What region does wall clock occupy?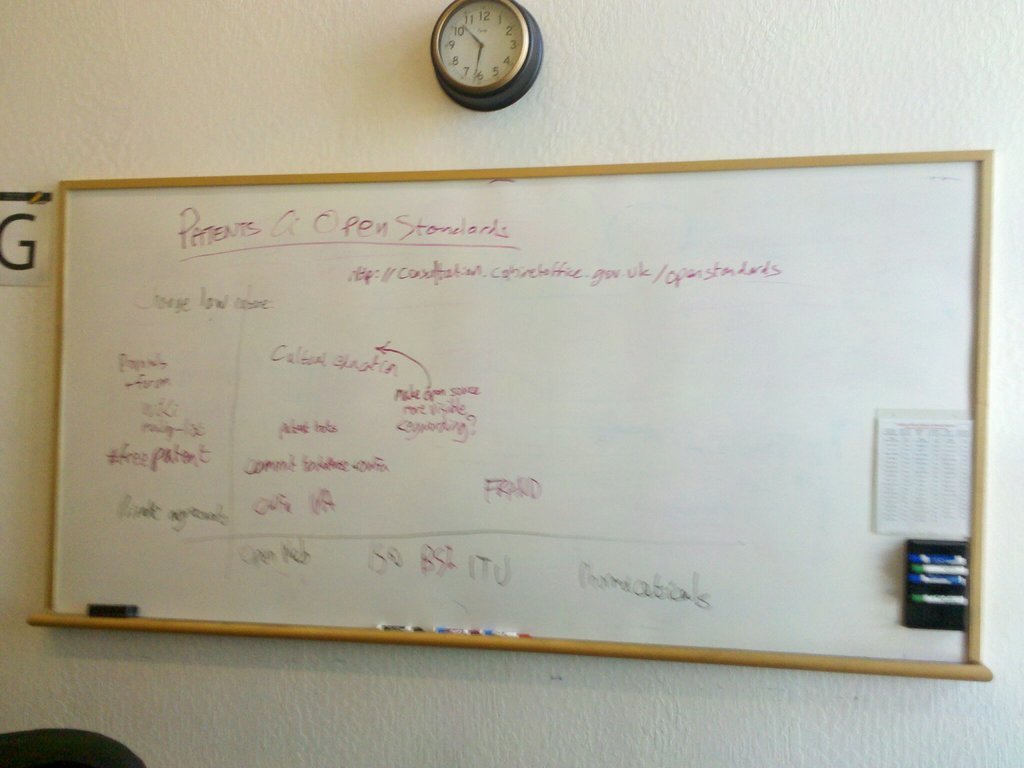
[438,8,527,106].
